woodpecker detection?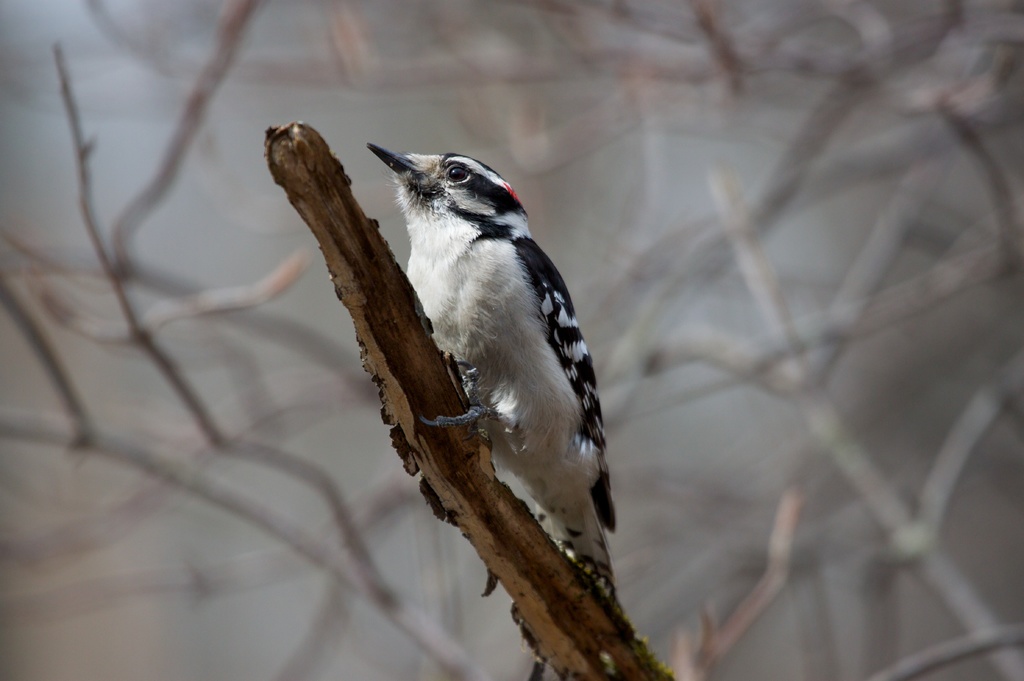
[x1=366, y1=131, x2=618, y2=629]
